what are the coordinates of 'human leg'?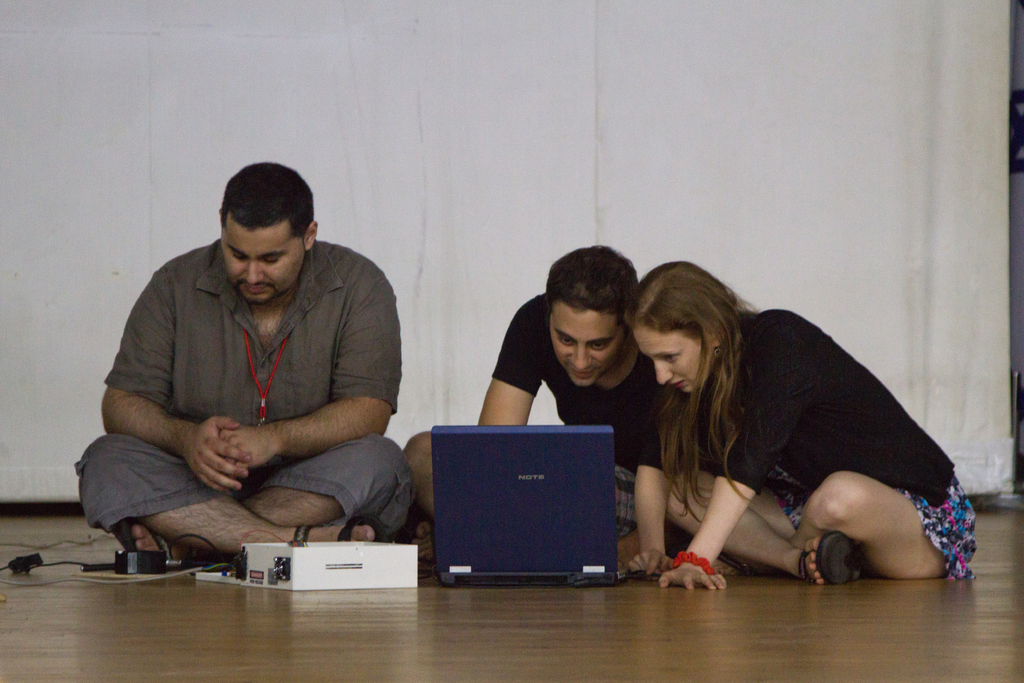
(left=662, top=466, right=861, bottom=580).
